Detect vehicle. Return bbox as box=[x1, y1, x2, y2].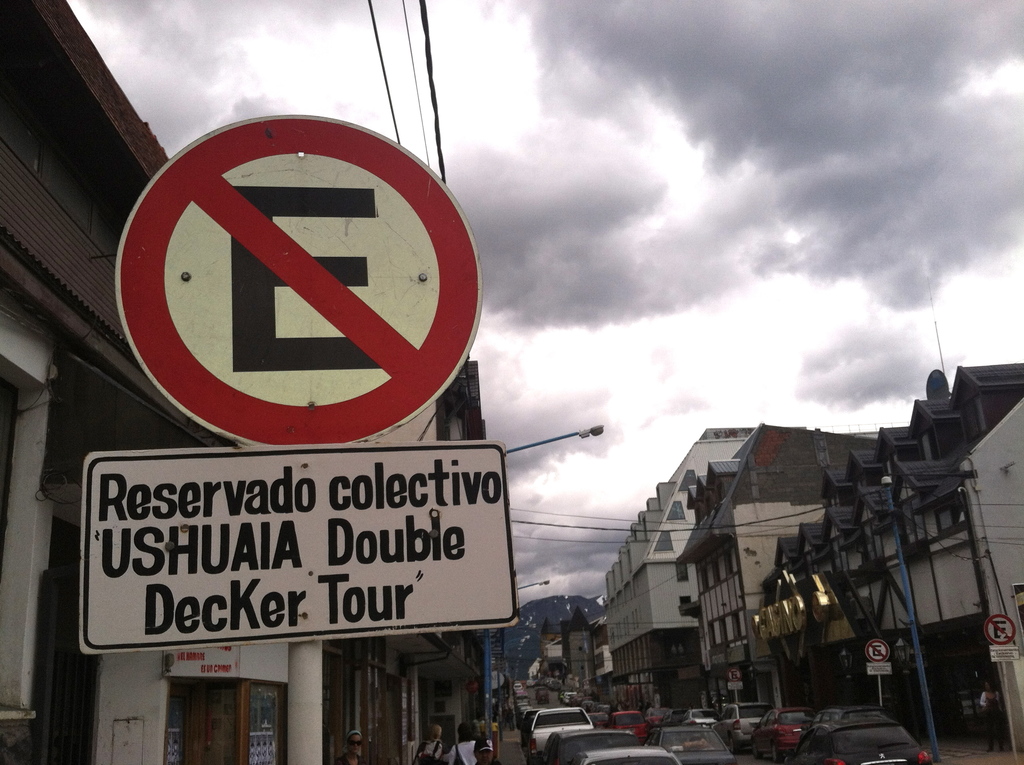
box=[648, 705, 661, 722].
